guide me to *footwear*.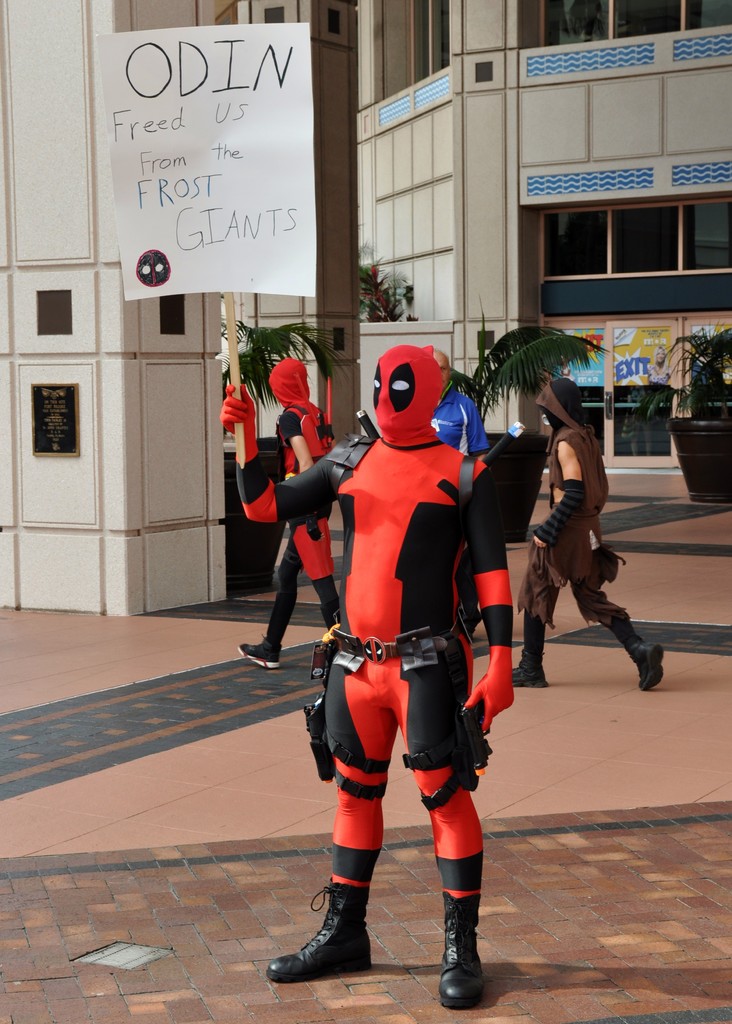
Guidance: [268,891,382,997].
